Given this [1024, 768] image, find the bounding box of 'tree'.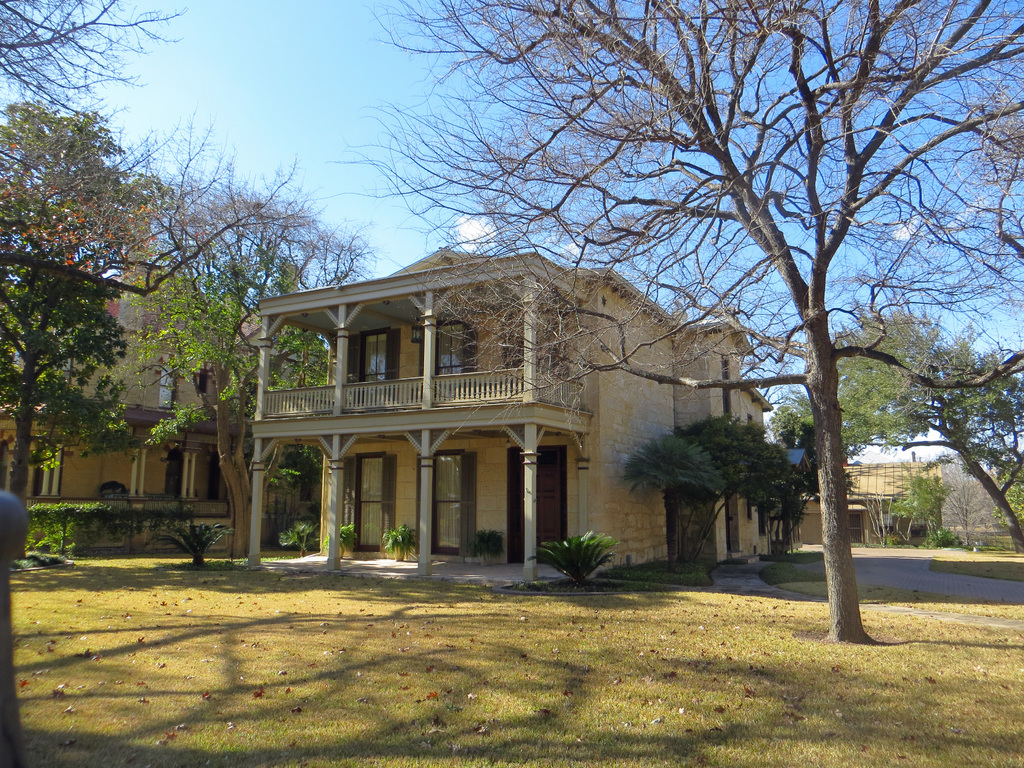
bbox=(626, 422, 729, 580).
